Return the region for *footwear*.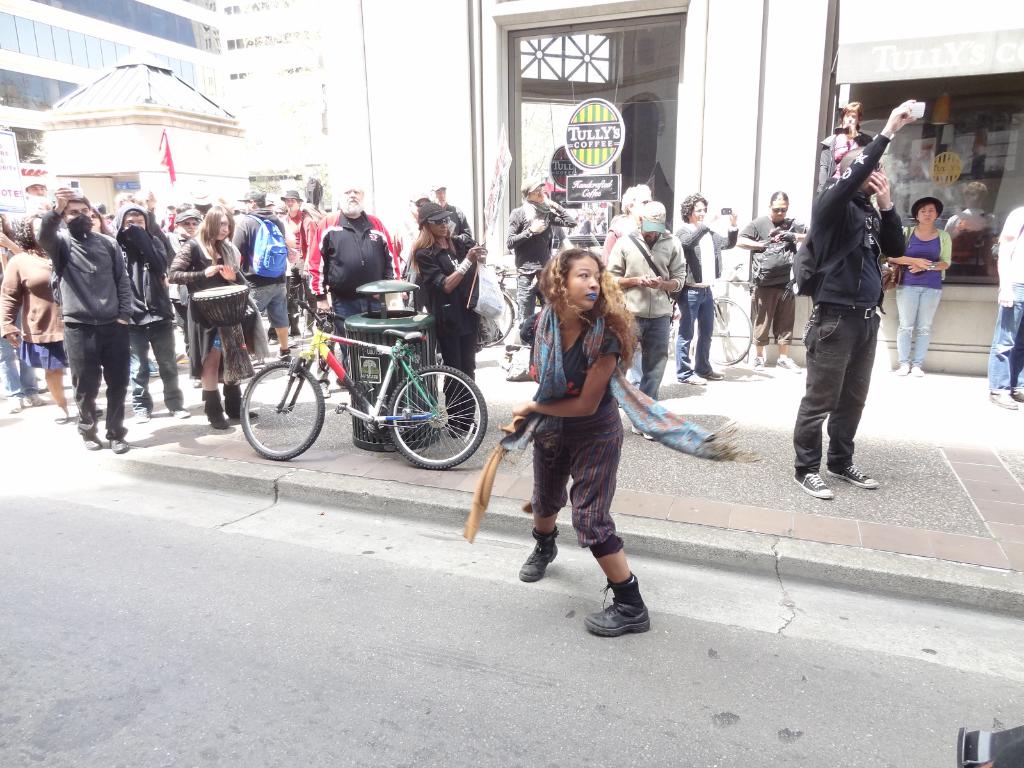
[x1=171, y1=403, x2=193, y2=418].
